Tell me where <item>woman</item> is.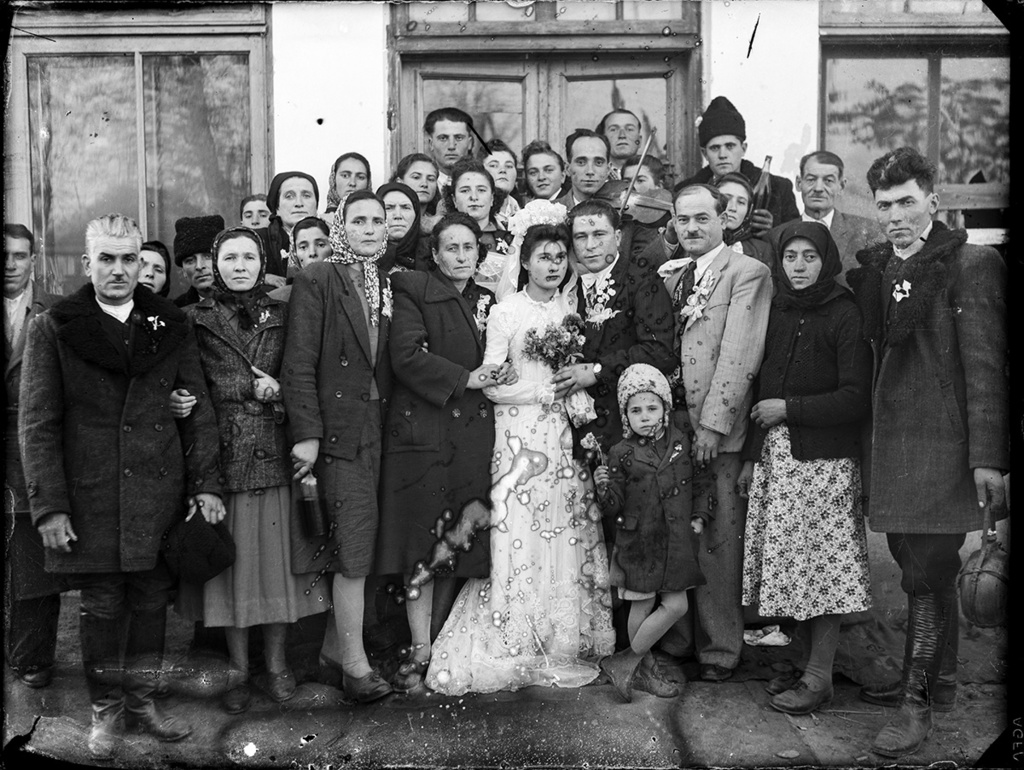
<item>woman</item> is at box(450, 160, 505, 250).
